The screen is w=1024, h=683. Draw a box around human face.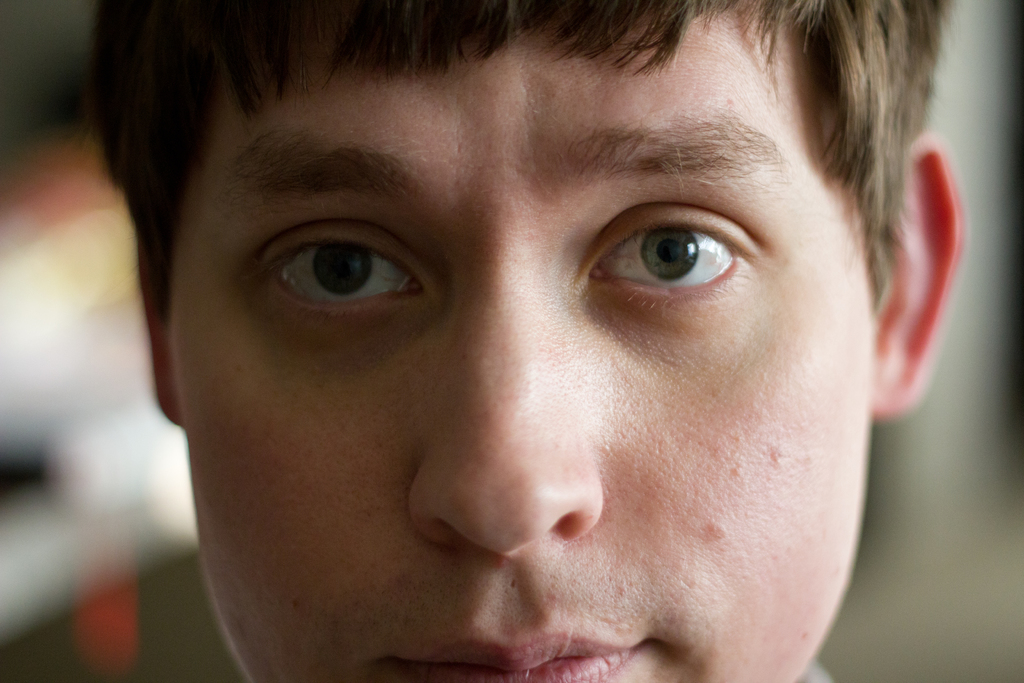
168 0 873 682.
